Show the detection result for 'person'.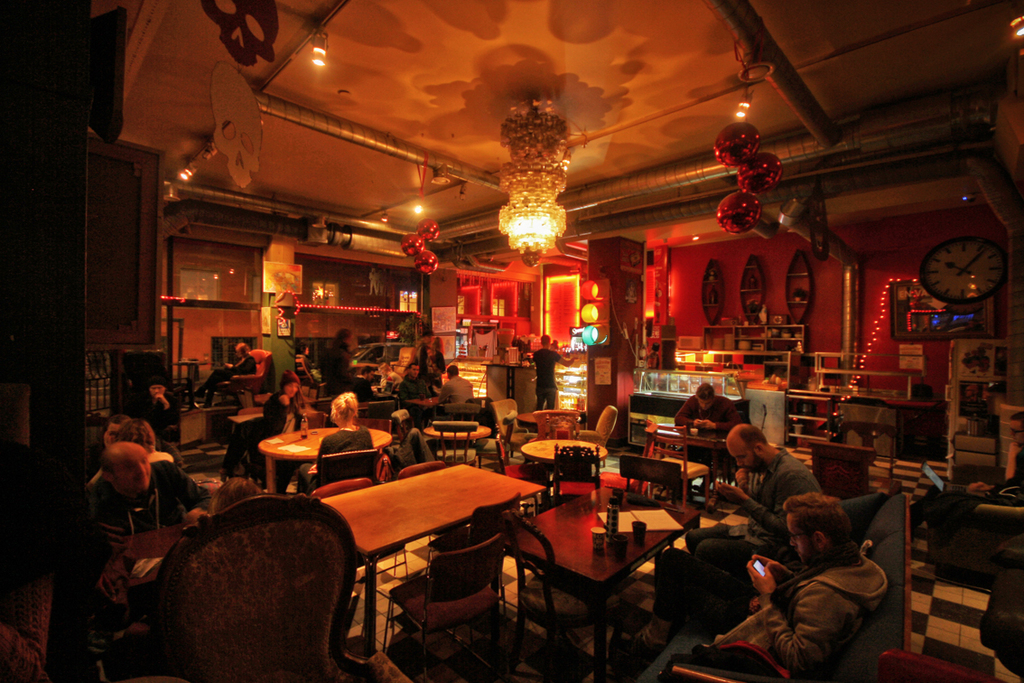
bbox(301, 388, 371, 498).
